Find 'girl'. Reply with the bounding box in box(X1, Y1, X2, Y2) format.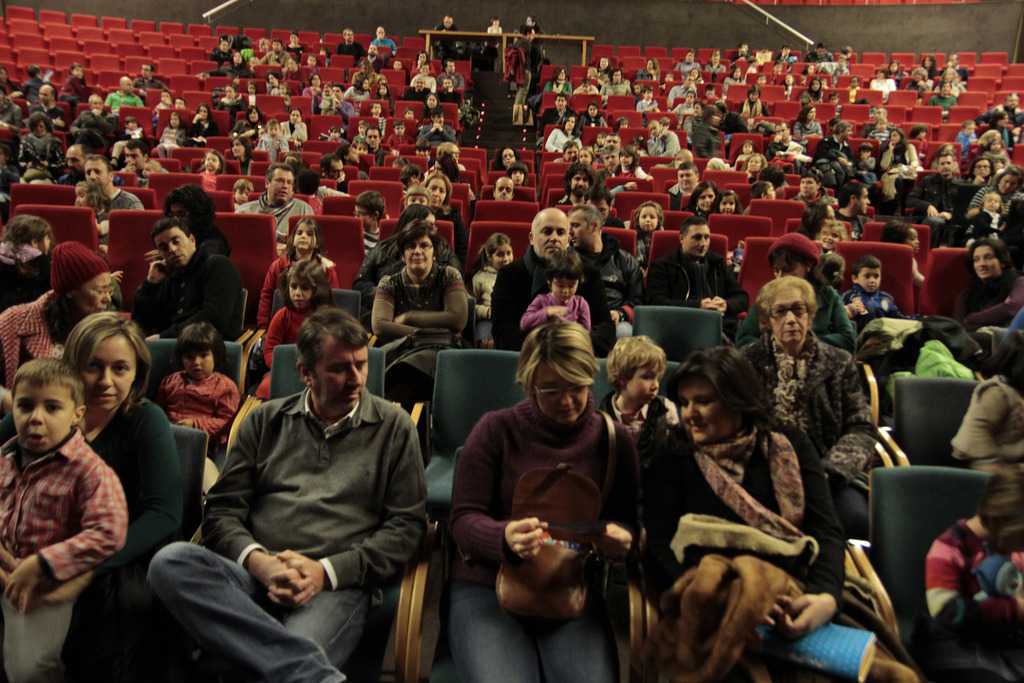
box(817, 222, 849, 249).
